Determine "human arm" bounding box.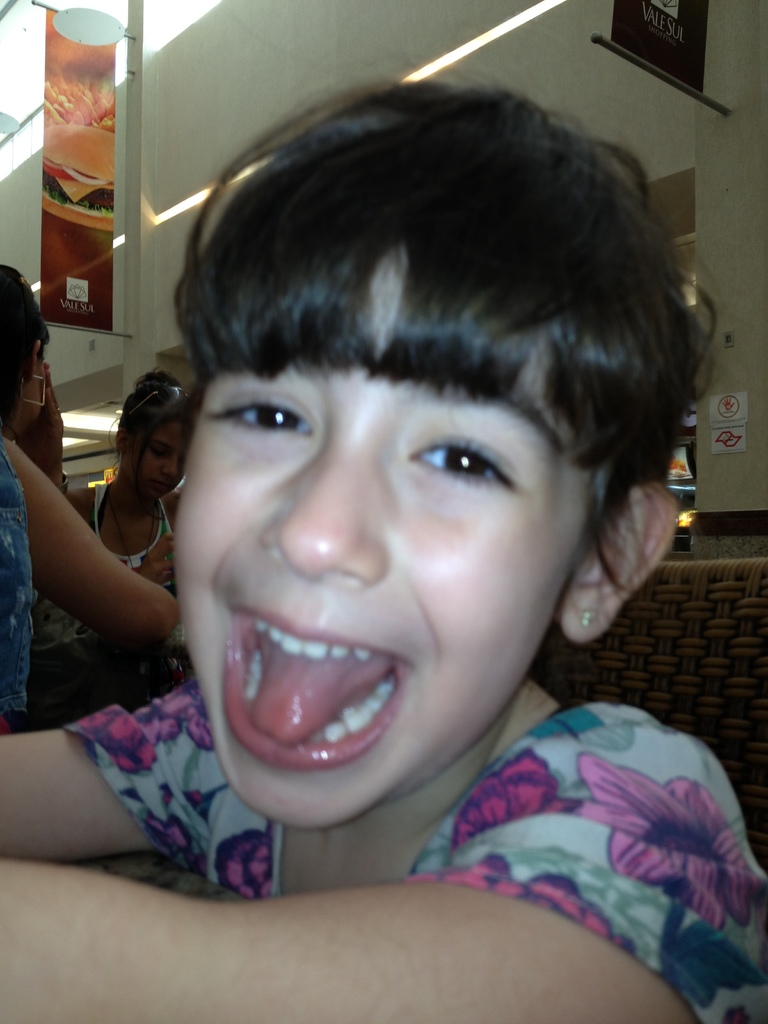
Determined: [left=0, top=691, right=164, bottom=862].
